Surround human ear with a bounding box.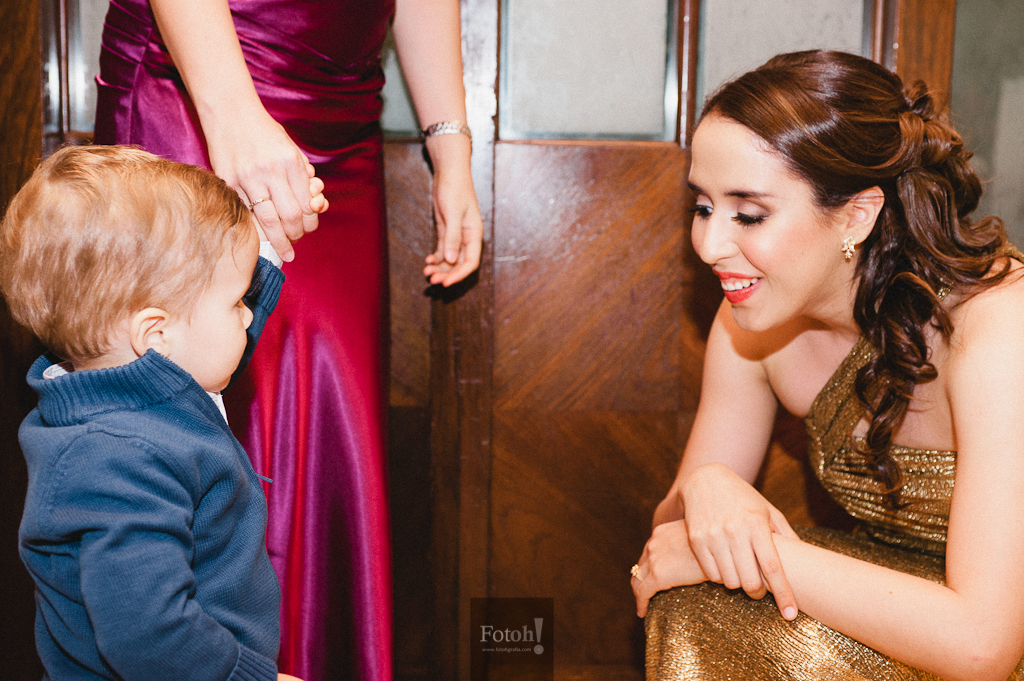
[left=837, top=183, right=884, bottom=244].
